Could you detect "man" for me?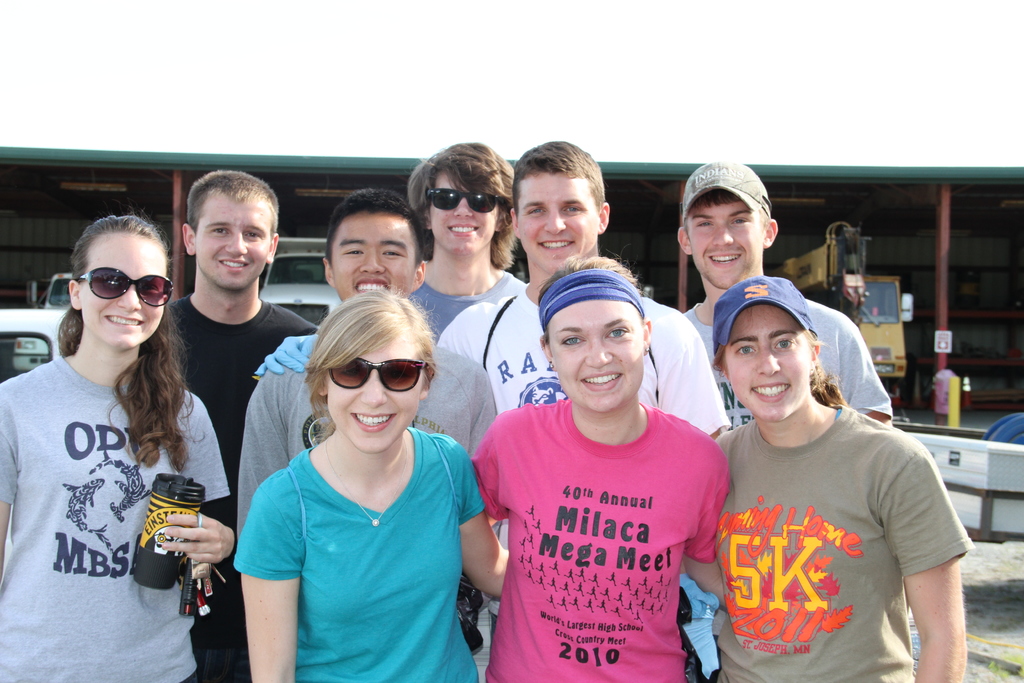
Detection result: bbox(438, 142, 738, 656).
